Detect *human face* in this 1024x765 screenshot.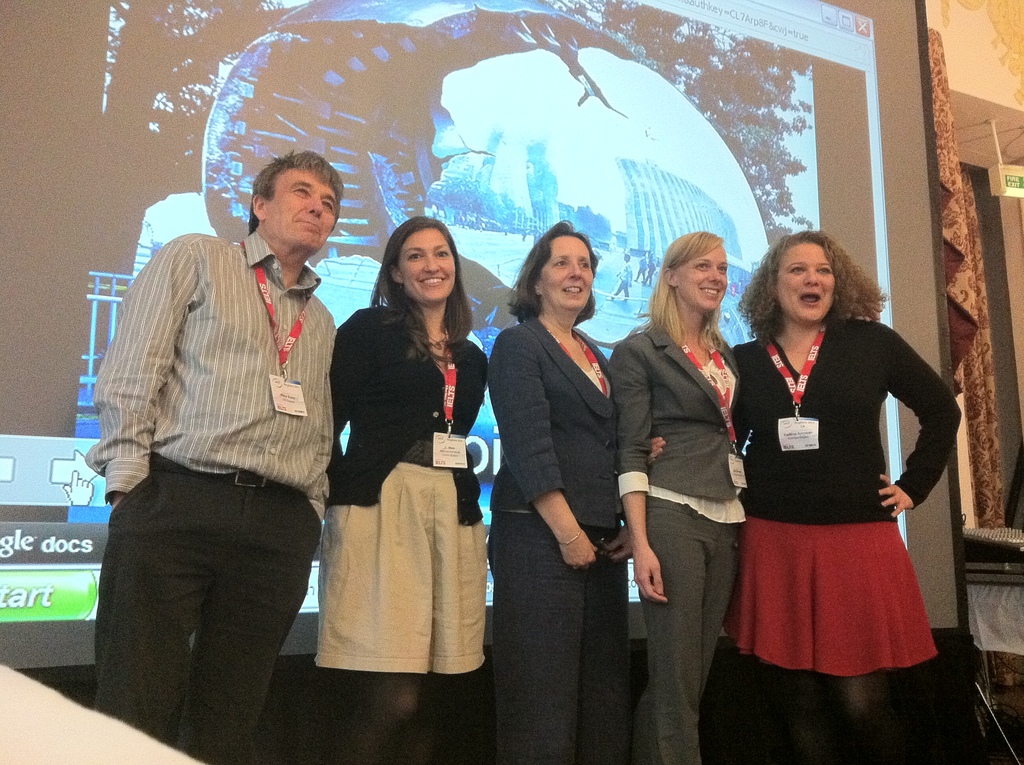
Detection: [680, 246, 730, 310].
